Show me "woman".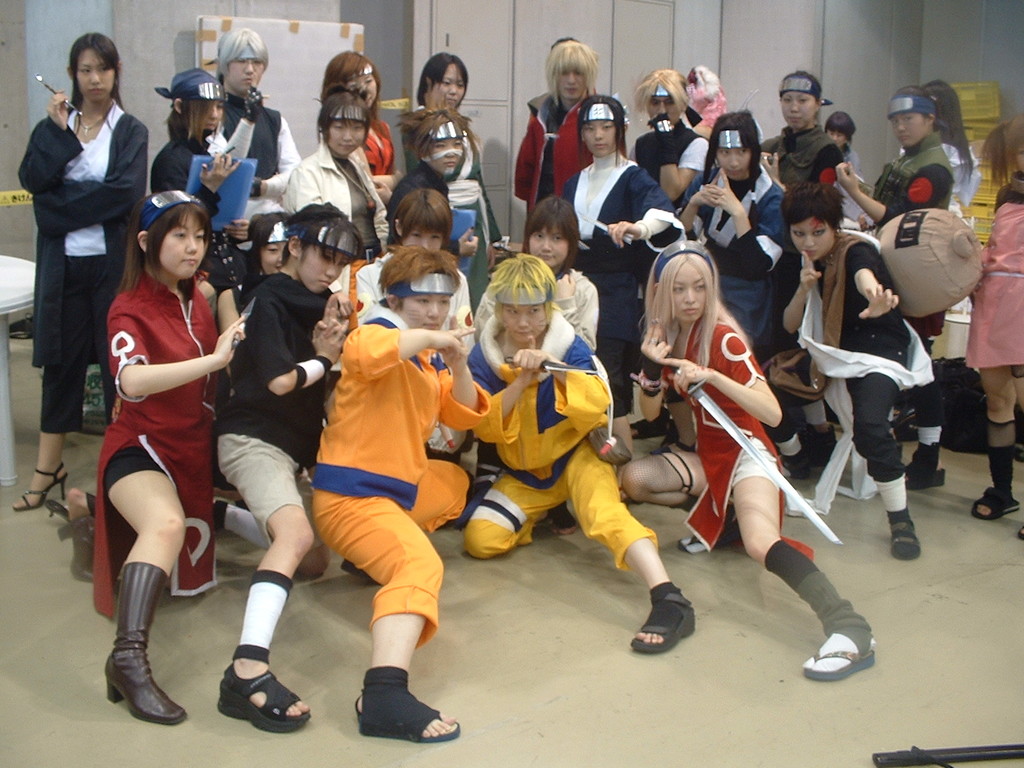
"woman" is here: (x1=509, y1=34, x2=600, y2=248).
